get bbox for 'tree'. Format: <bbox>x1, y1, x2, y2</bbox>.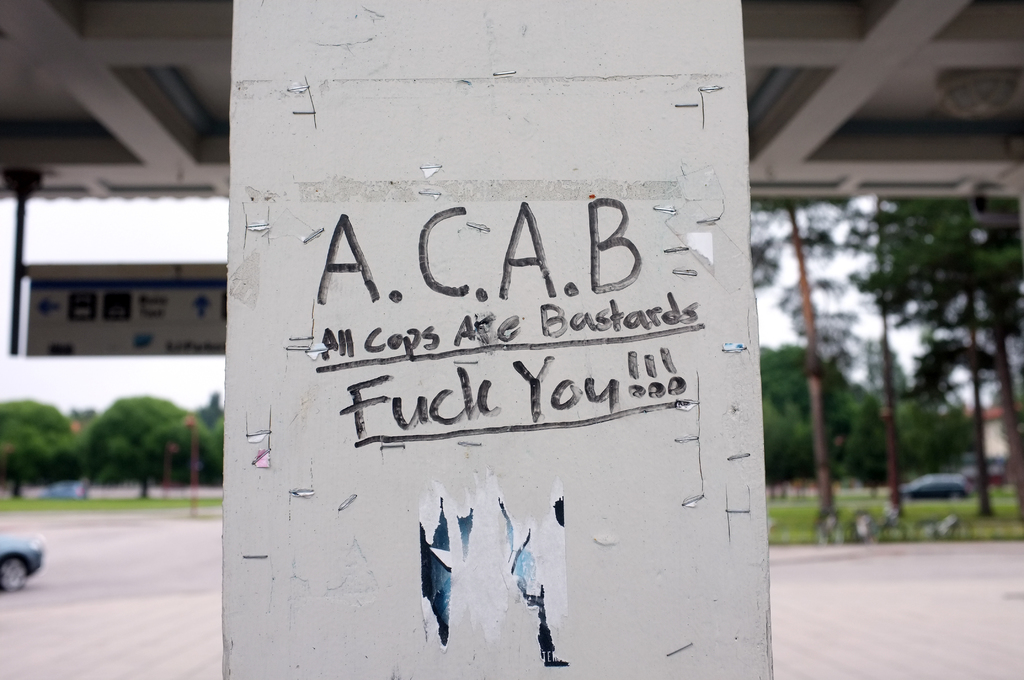
<bbox>0, 400, 84, 496</bbox>.
